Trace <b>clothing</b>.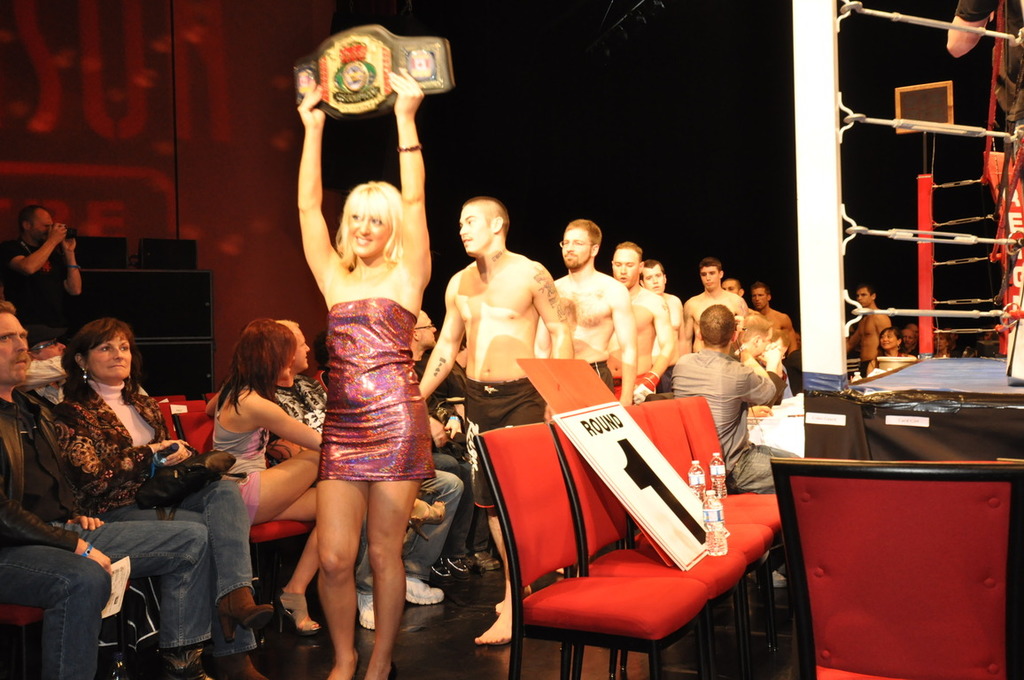
Traced to <region>0, 385, 208, 679</region>.
